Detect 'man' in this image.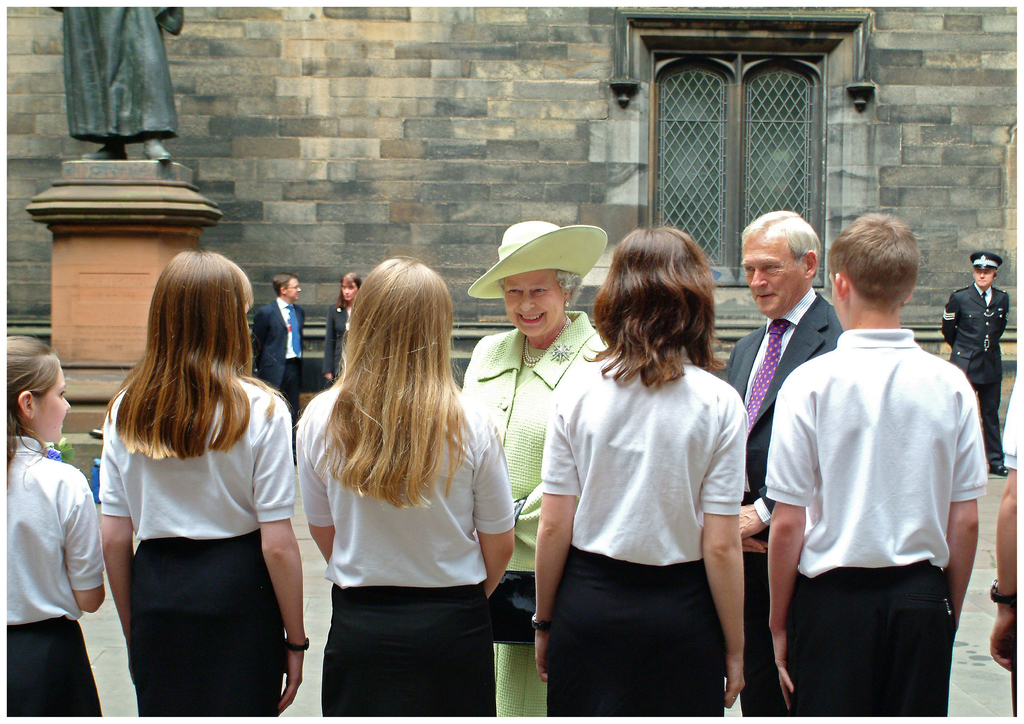
Detection: select_region(250, 271, 307, 465).
